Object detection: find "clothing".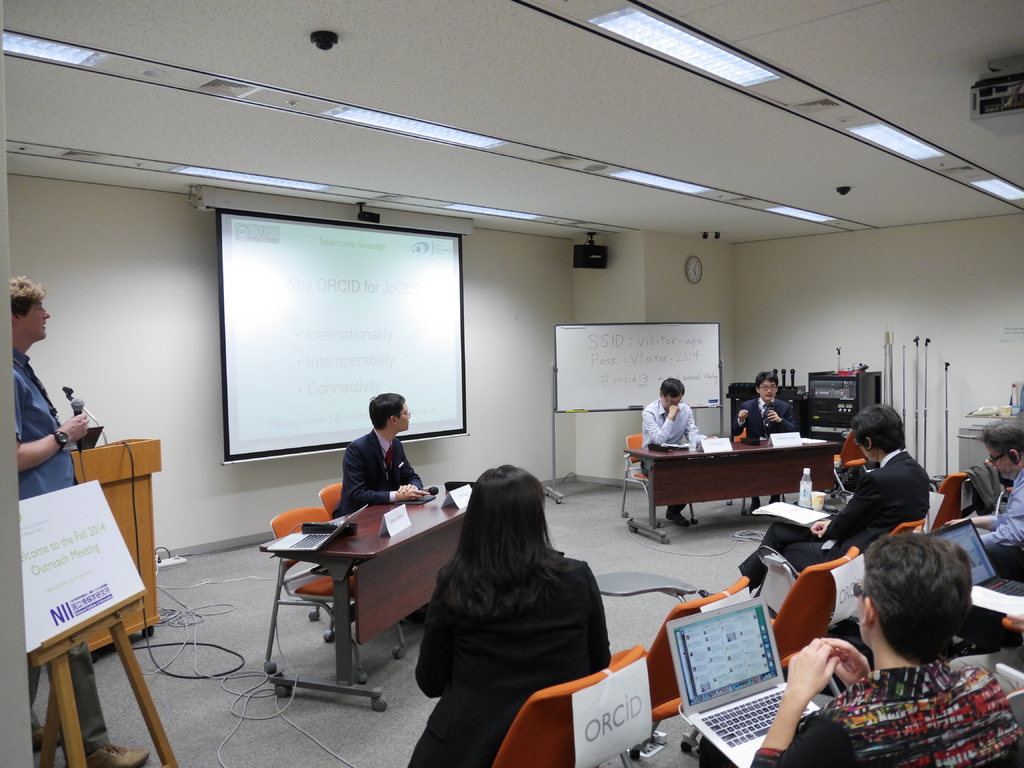
<bbox>732, 396, 796, 441</bbox>.
